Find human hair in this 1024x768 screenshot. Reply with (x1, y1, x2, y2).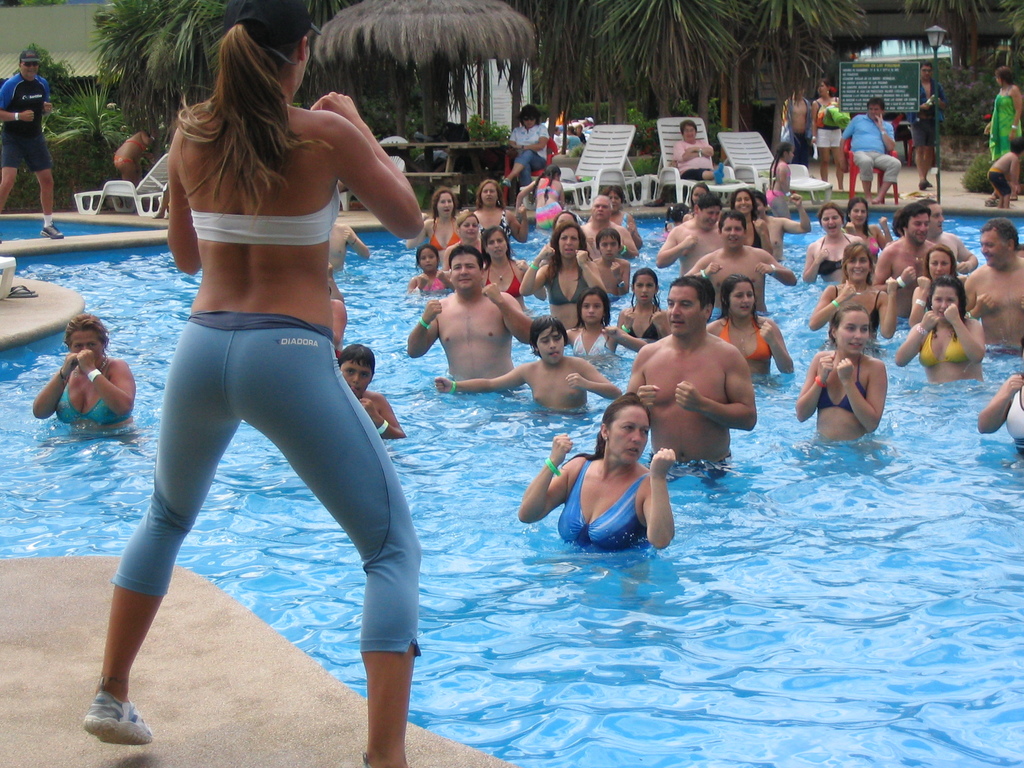
(1007, 139, 1023, 155).
